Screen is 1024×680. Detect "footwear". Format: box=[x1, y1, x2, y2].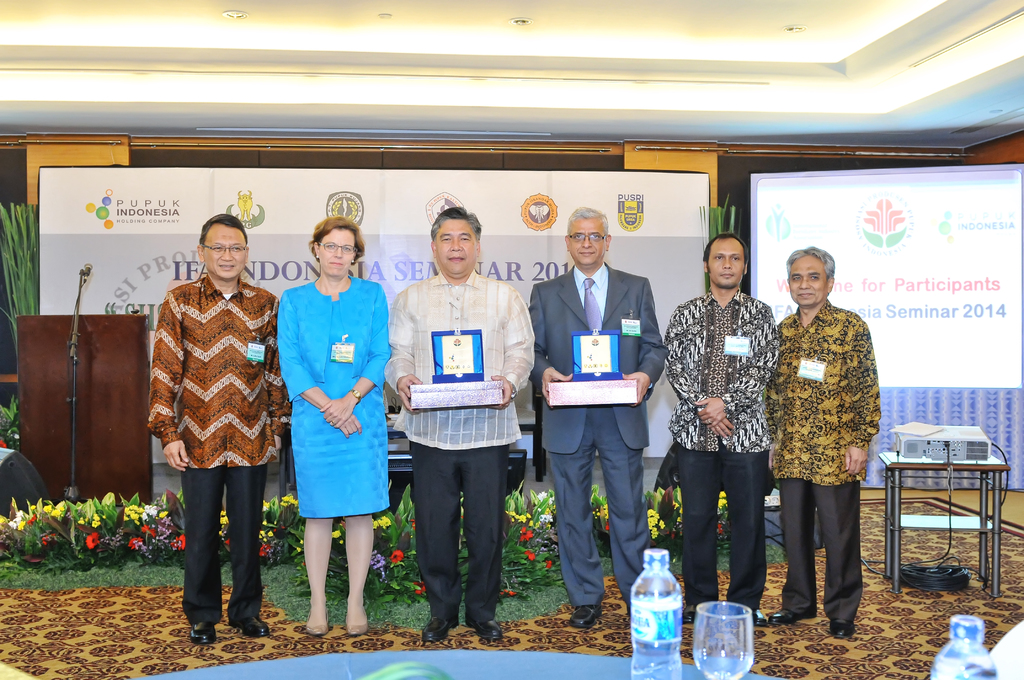
box=[768, 606, 810, 626].
